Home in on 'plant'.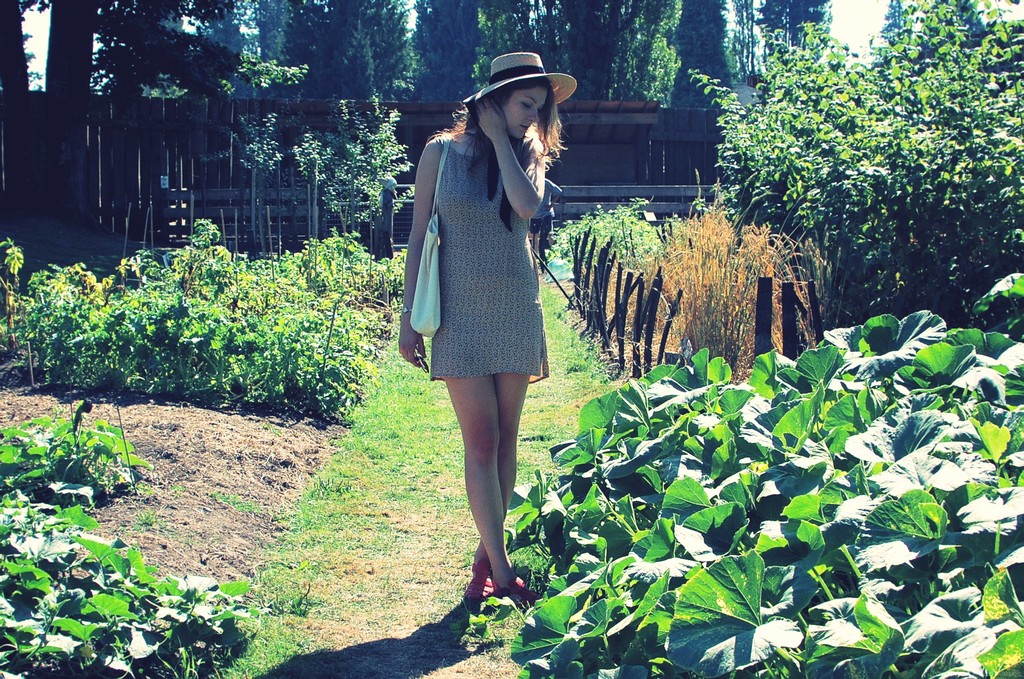
Homed in at [0, 395, 145, 509].
